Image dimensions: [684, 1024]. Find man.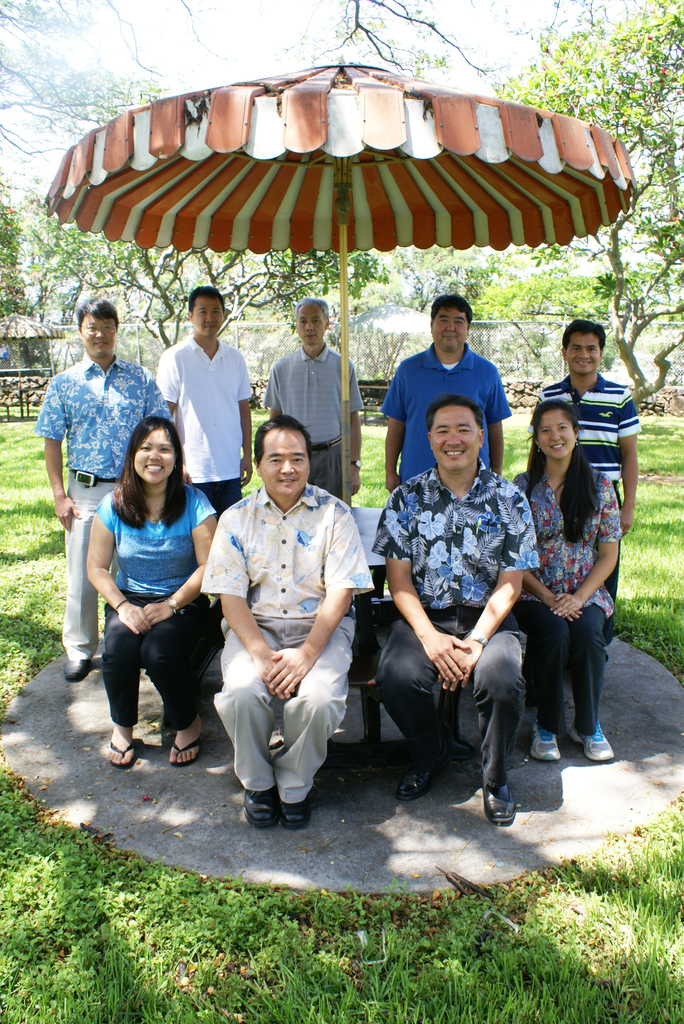
[367, 387, 520, 829].
